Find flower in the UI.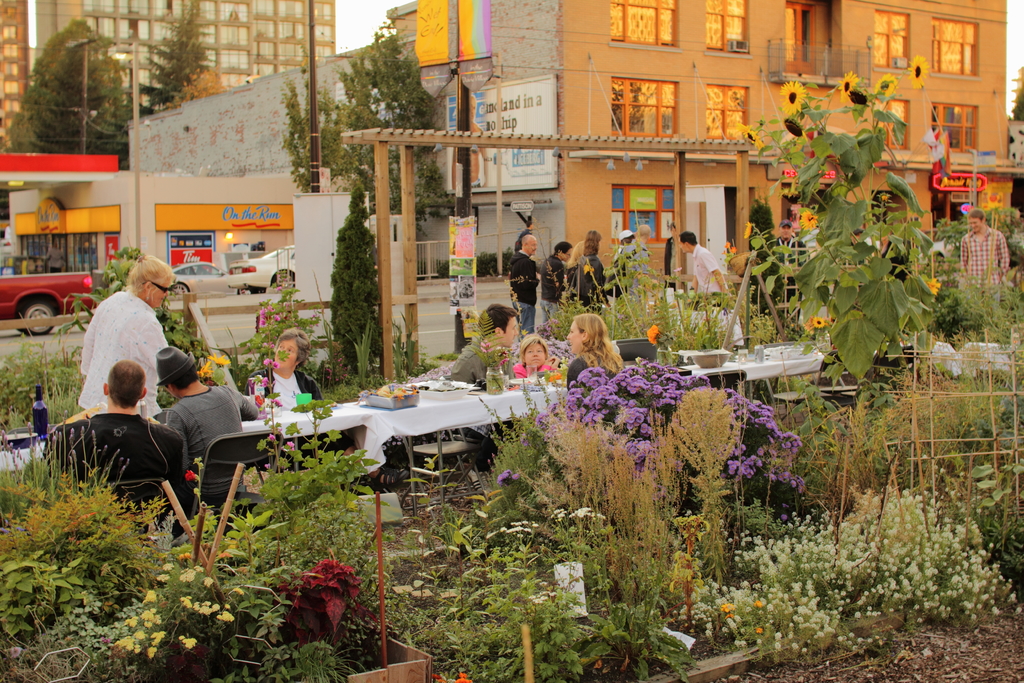
UI element at 724/600/735/616.
